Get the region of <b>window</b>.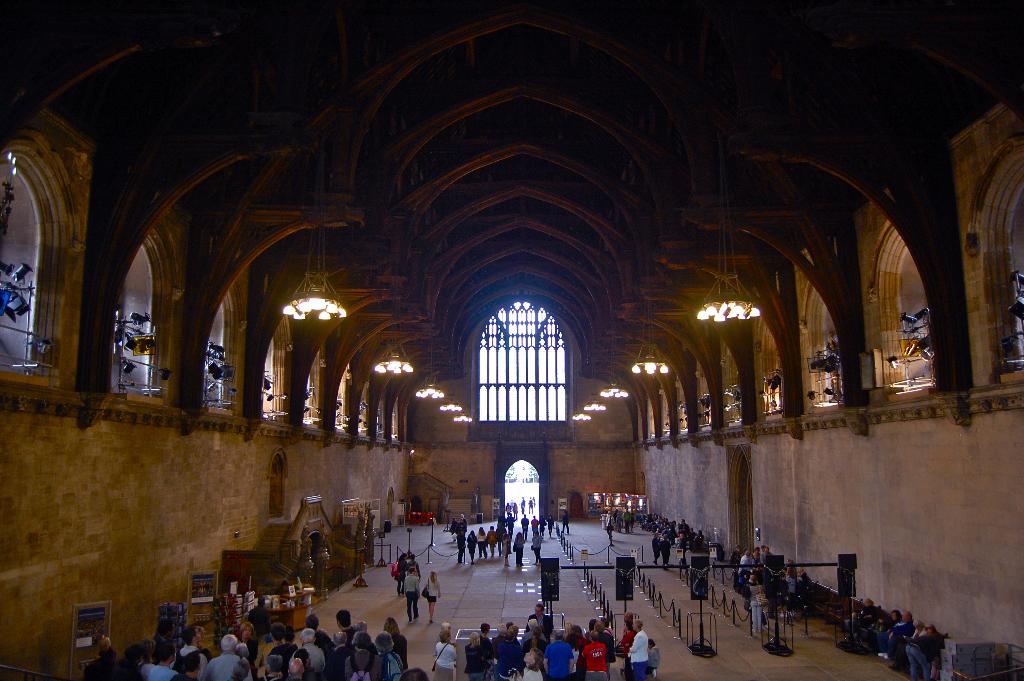
(left=794, top=293, right=831, bottom=403).
